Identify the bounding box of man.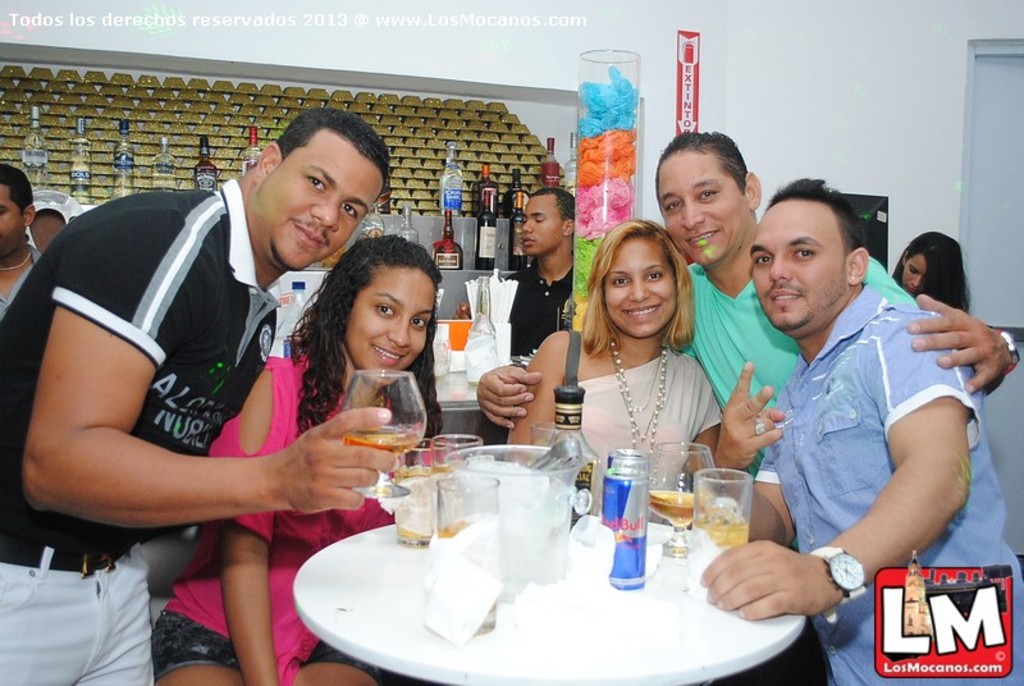
<region>461, 132, 1019, 484</region>.
